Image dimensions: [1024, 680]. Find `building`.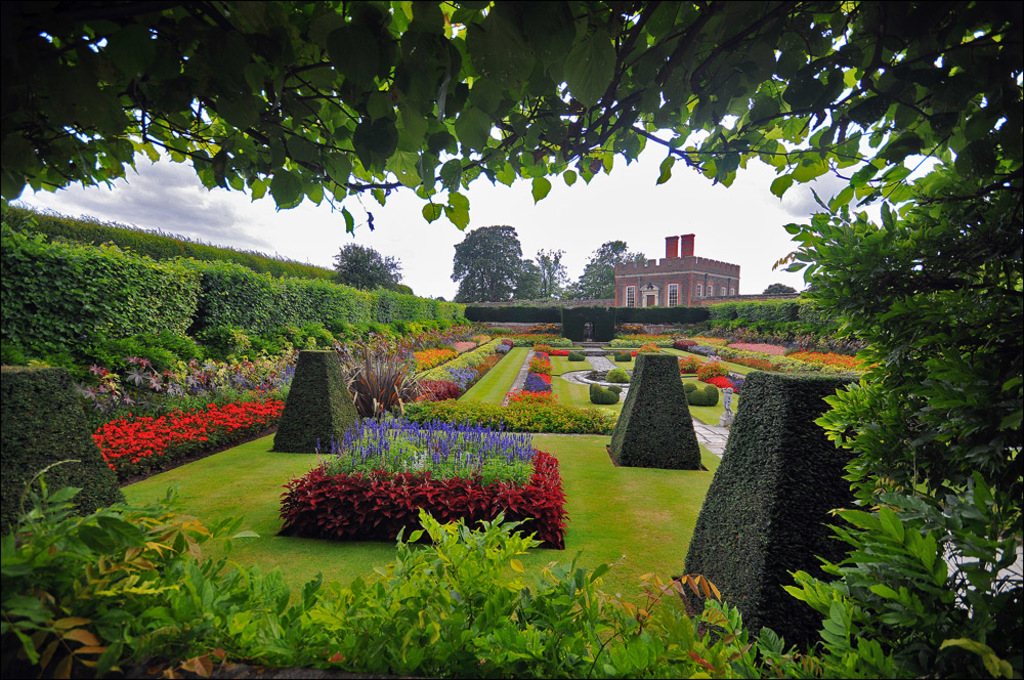
box(612, 235, 740, 309).
